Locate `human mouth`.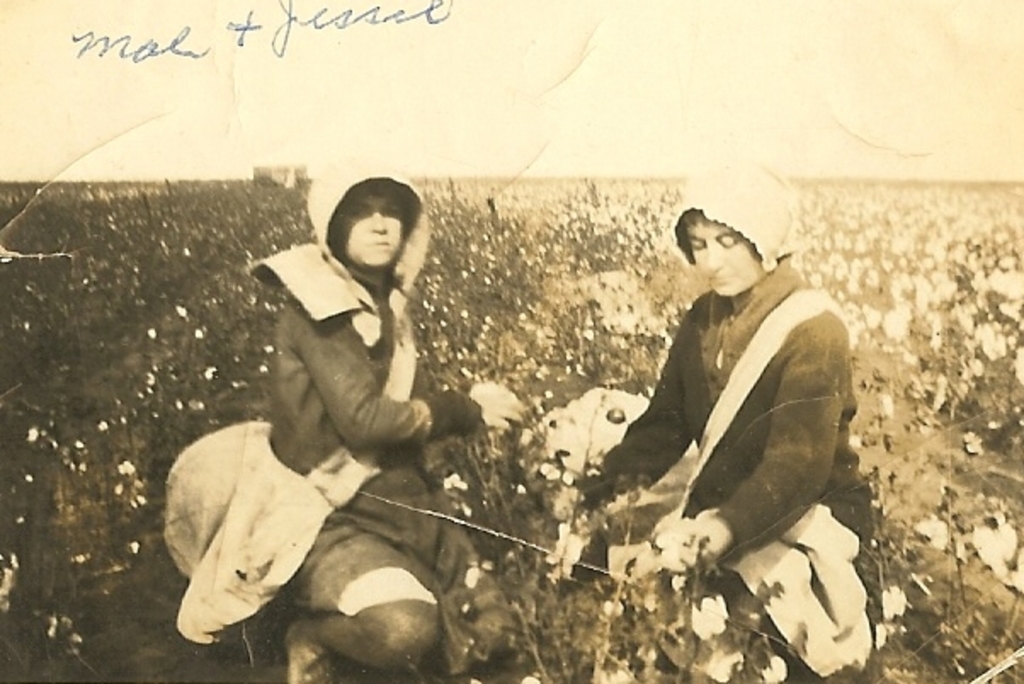
Bounding box: x1=706, y1=271, x2=738, y2=288.
